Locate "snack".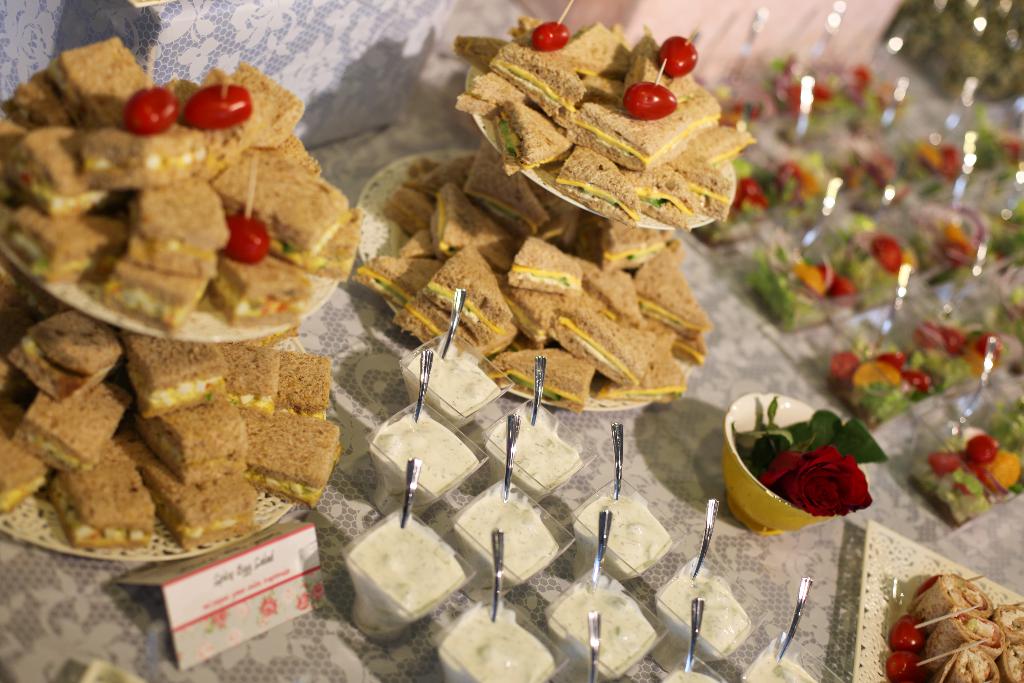
Bounding box: locate(493, 399, 585, 501).
